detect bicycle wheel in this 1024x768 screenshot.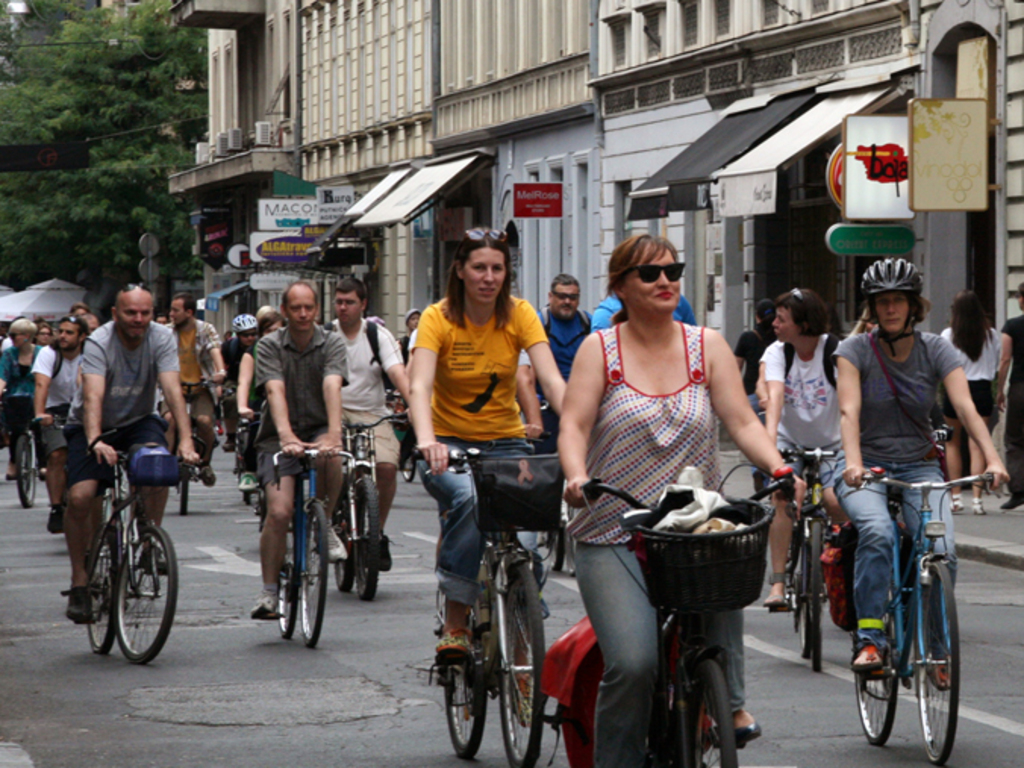
Detection: <bbox>680, 654, 736, 766</bbox>.
